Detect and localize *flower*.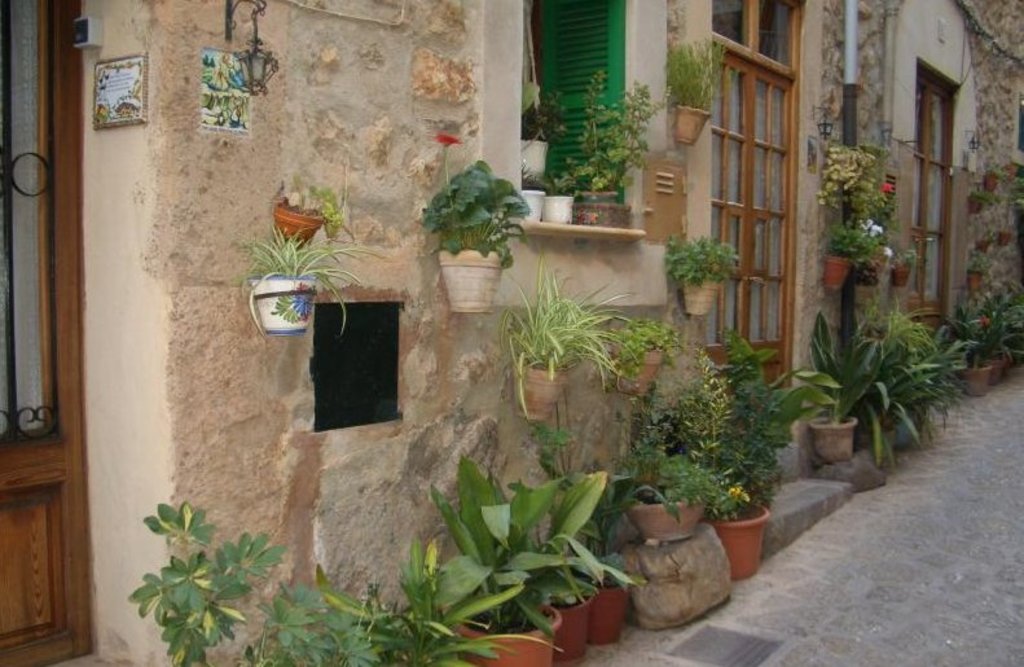
Localized at box(856, 220, 885, 236).
